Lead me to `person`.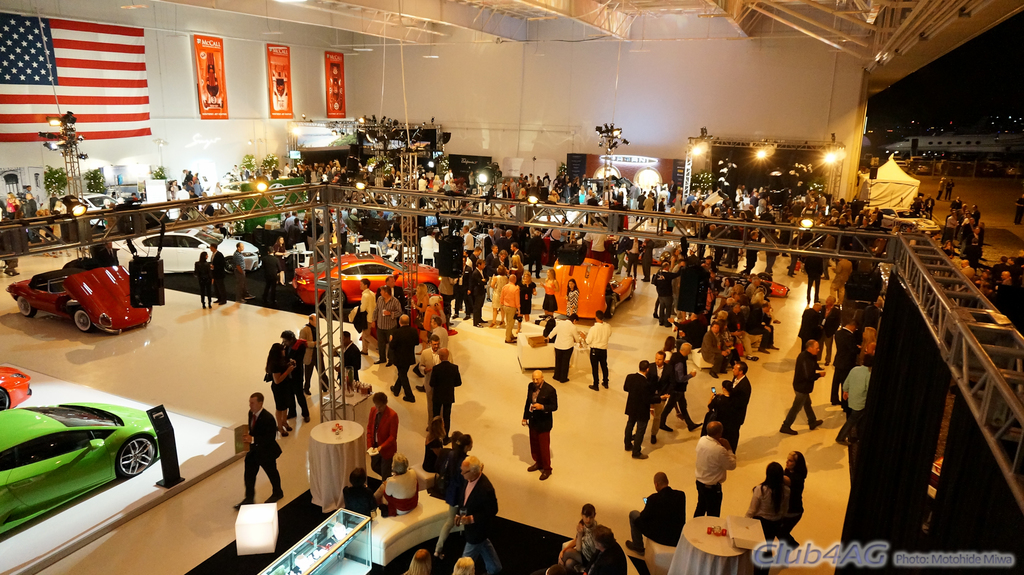
Lead to select_region(190, 244, 211, 297).
